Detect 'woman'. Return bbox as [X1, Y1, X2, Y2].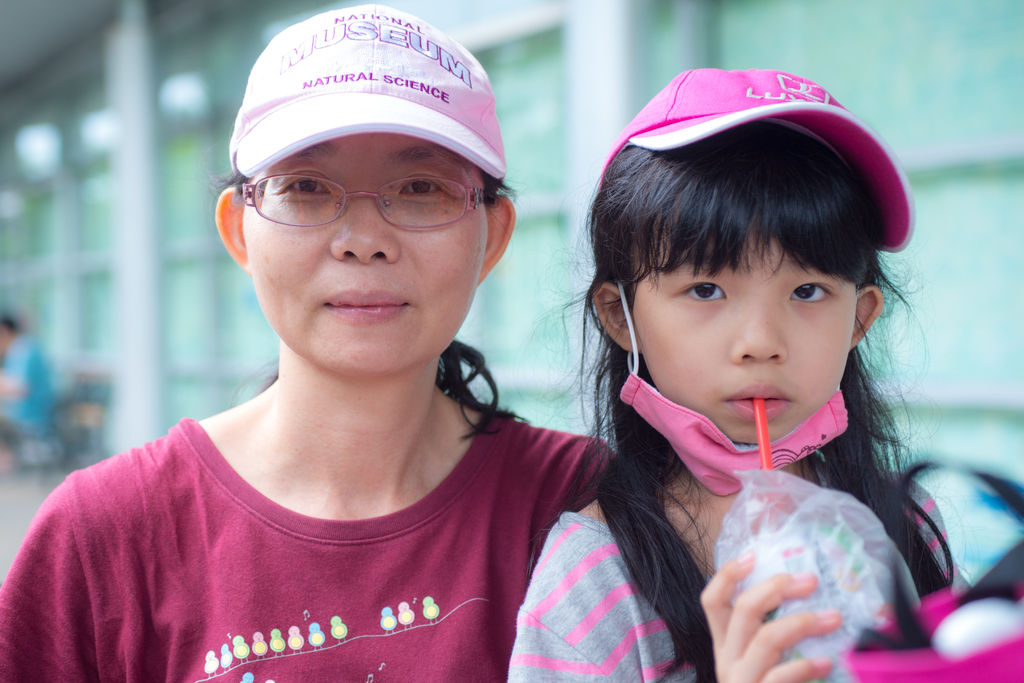
[0, 0, 625, 682].
